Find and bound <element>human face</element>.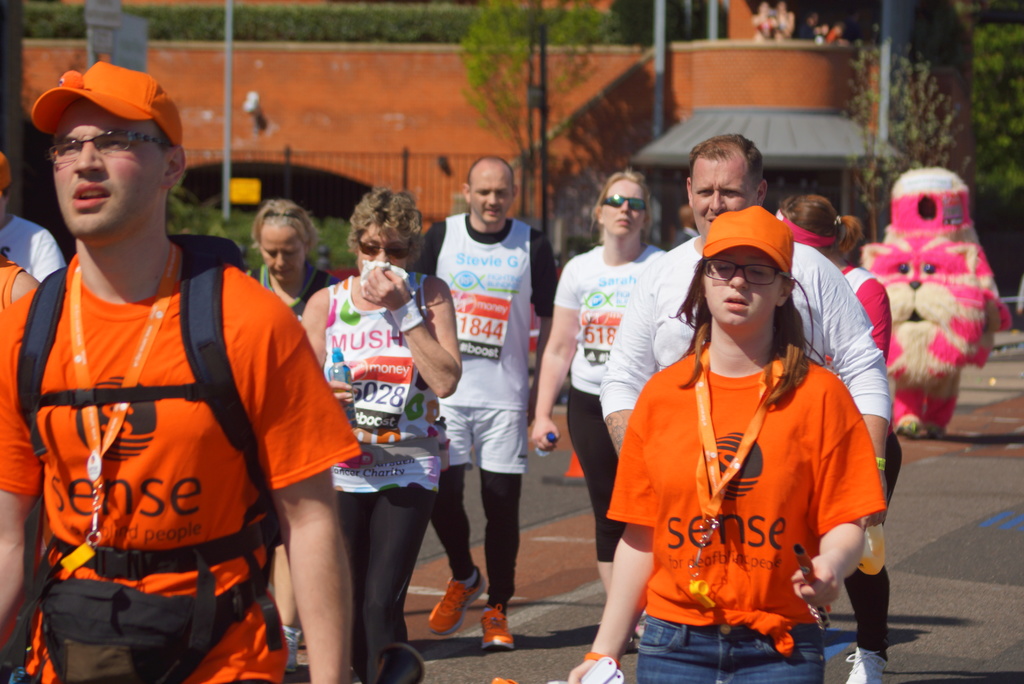
Bound: [705,246,779,326].
